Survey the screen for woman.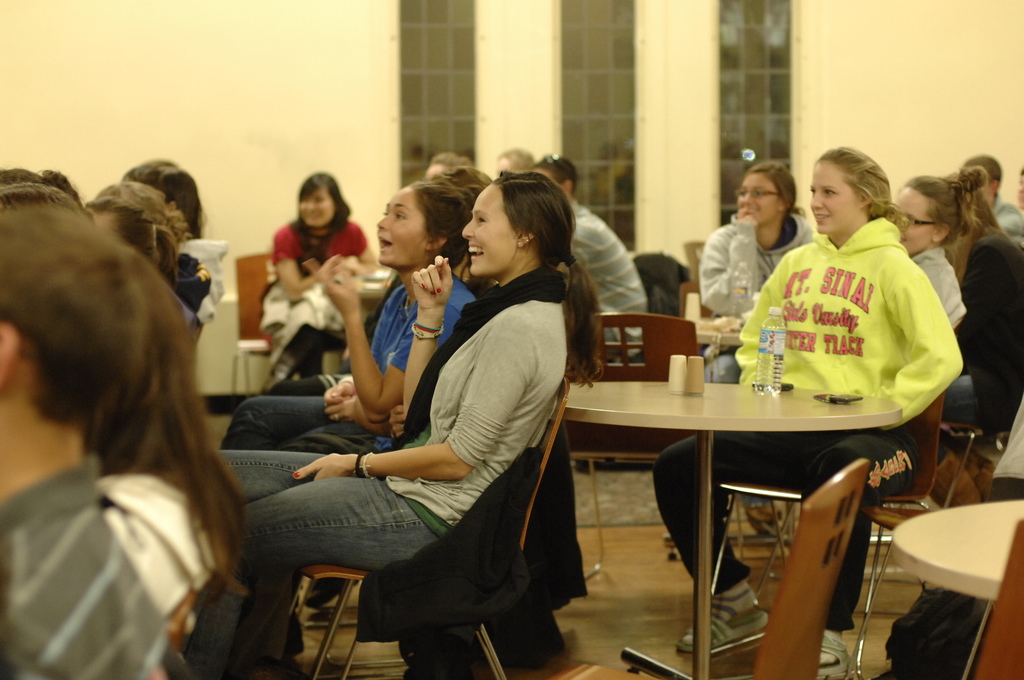
Survey found: <bbox>189, 172, 632, 679</bbox>.
